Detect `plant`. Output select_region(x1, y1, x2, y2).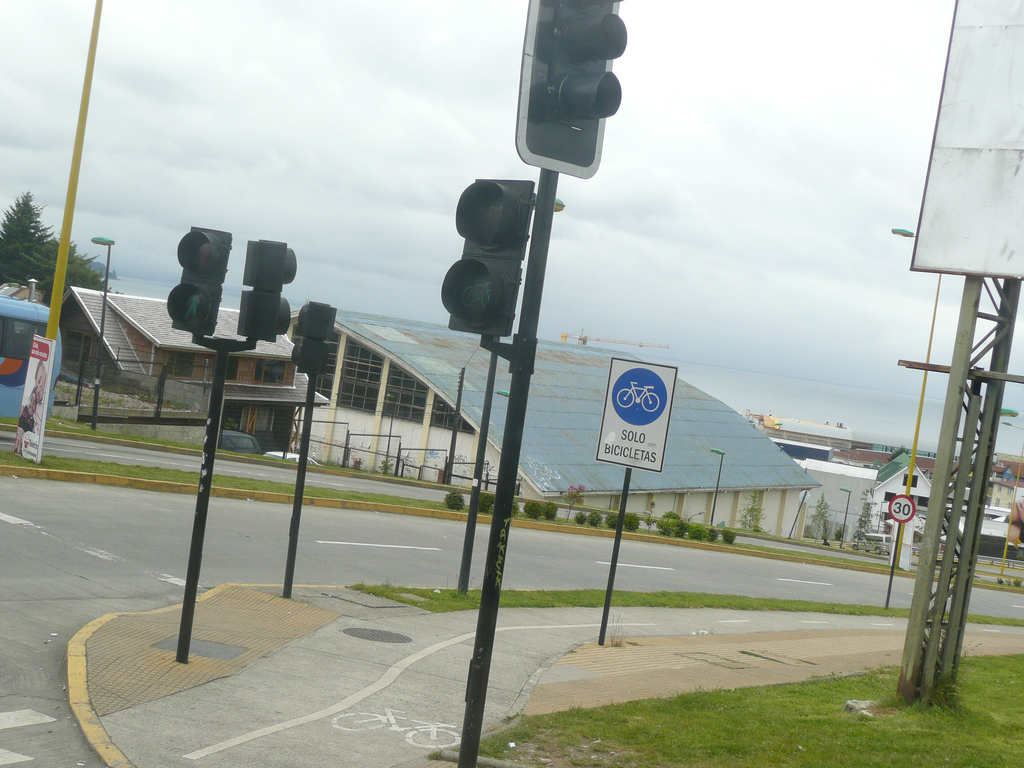
select_region(445, 486, 466, 513).
